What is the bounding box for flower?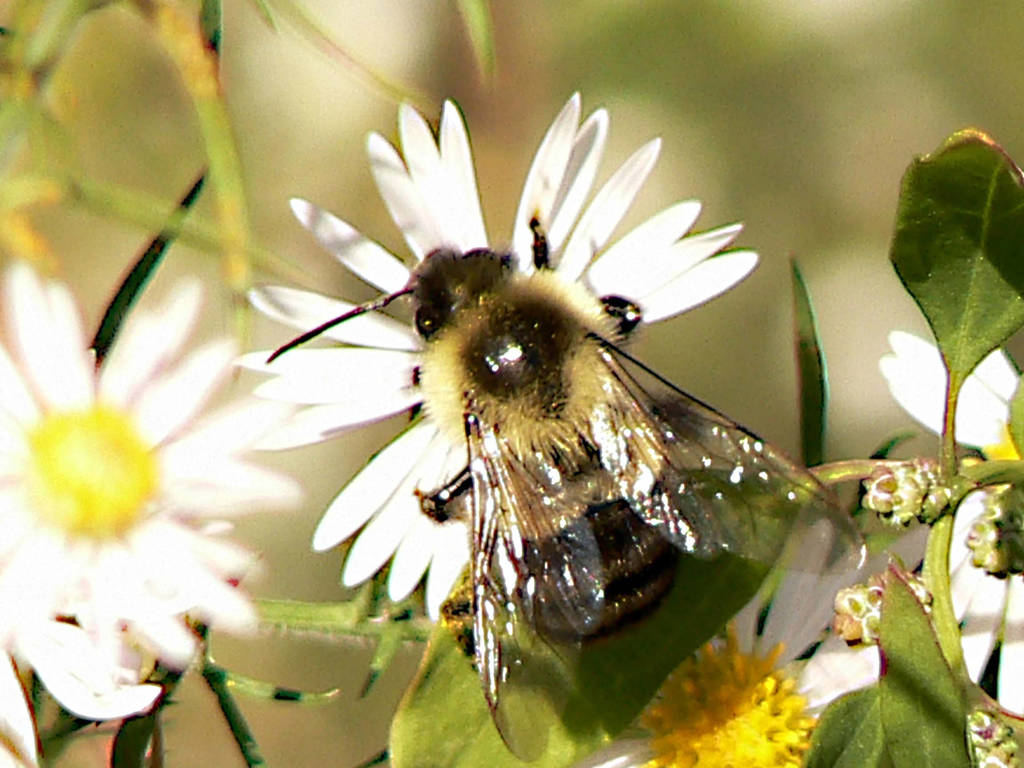
region(5, 616, 177, 744).
